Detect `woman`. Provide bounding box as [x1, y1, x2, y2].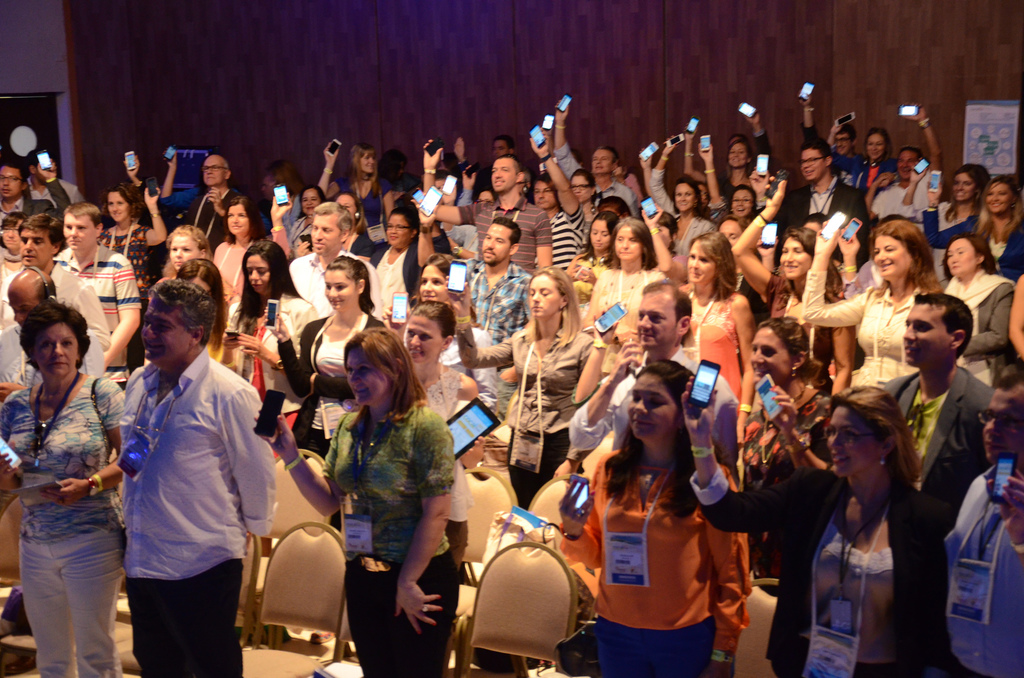
[300, 182, 329, 220].
